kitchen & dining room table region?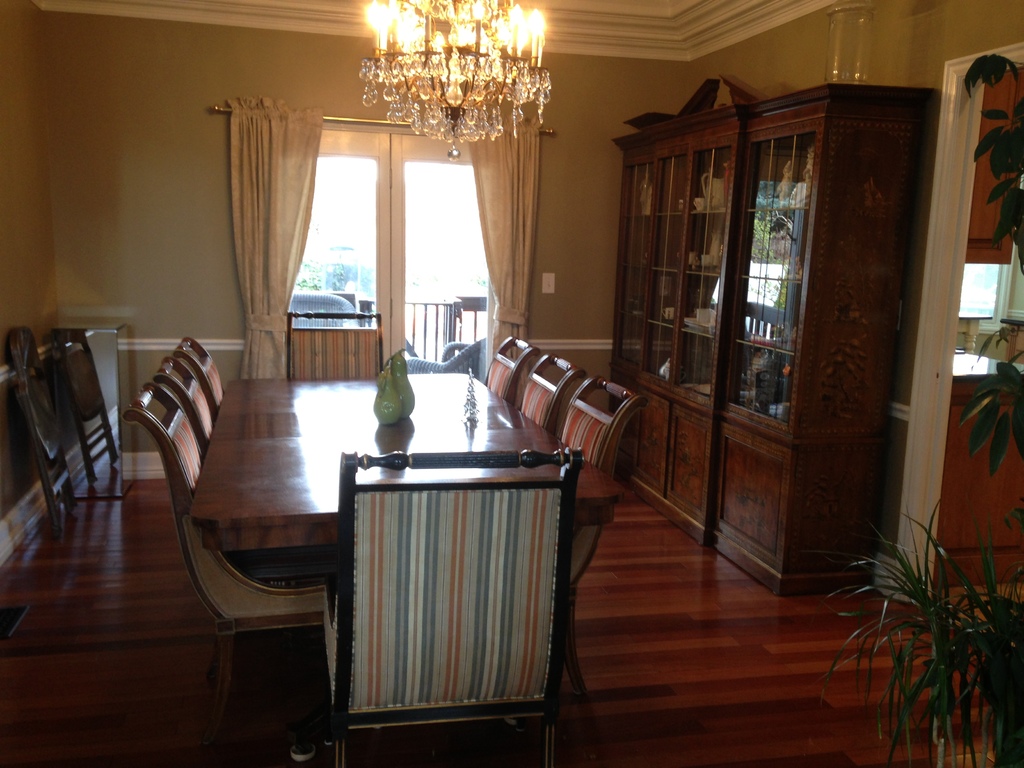
118:335:602:679
